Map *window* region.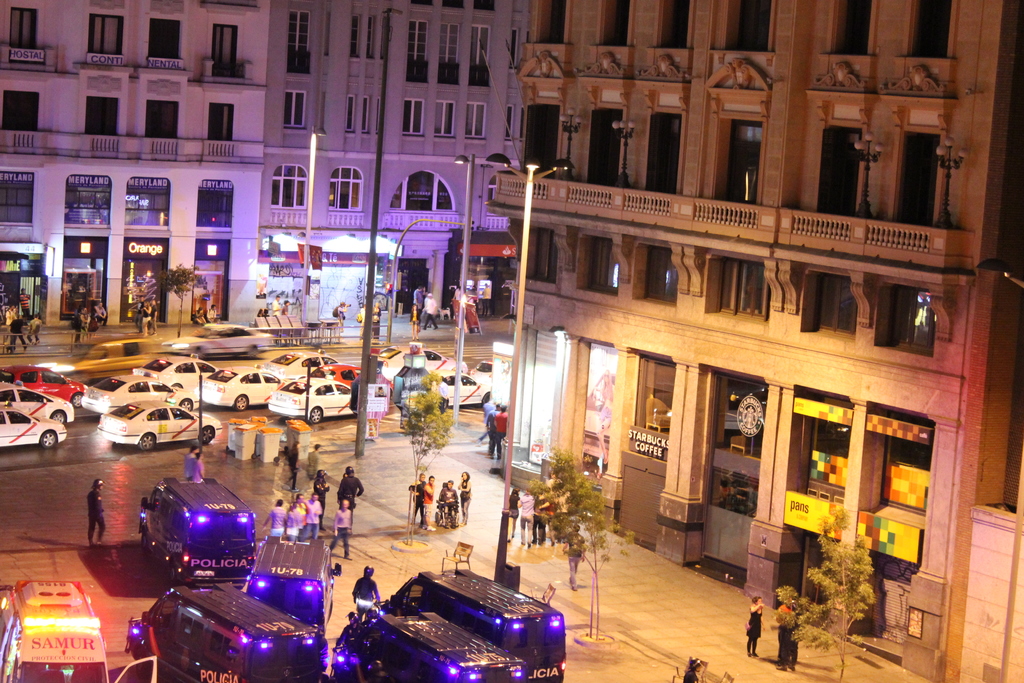
Mapped to 289/10/309/55.
